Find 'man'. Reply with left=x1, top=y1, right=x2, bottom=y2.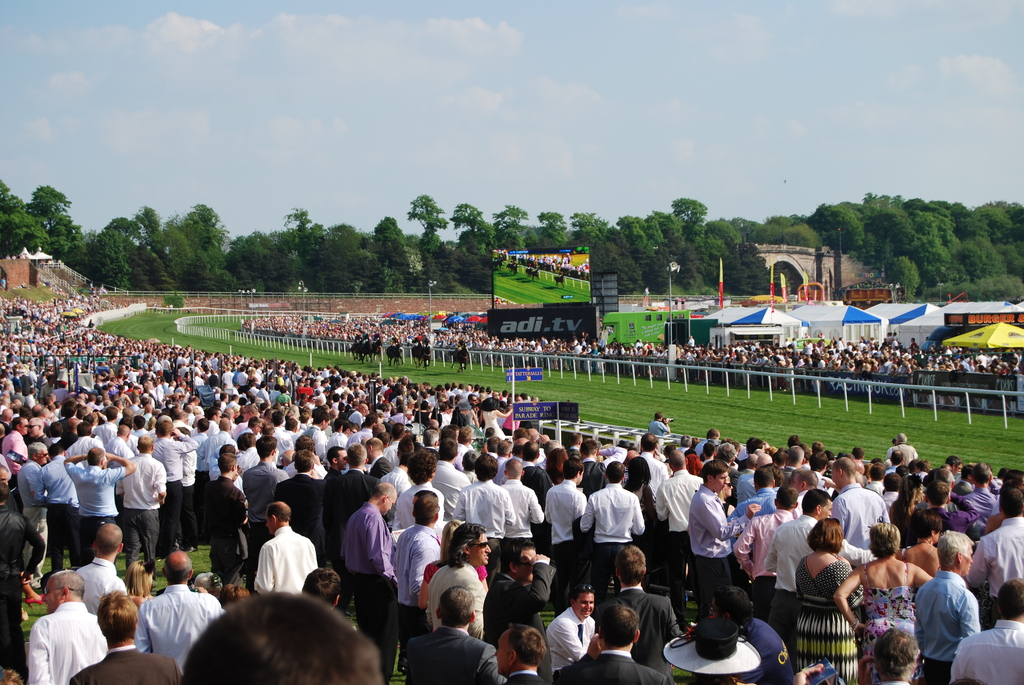
left=915, top=530, right=984, bottom=684.
